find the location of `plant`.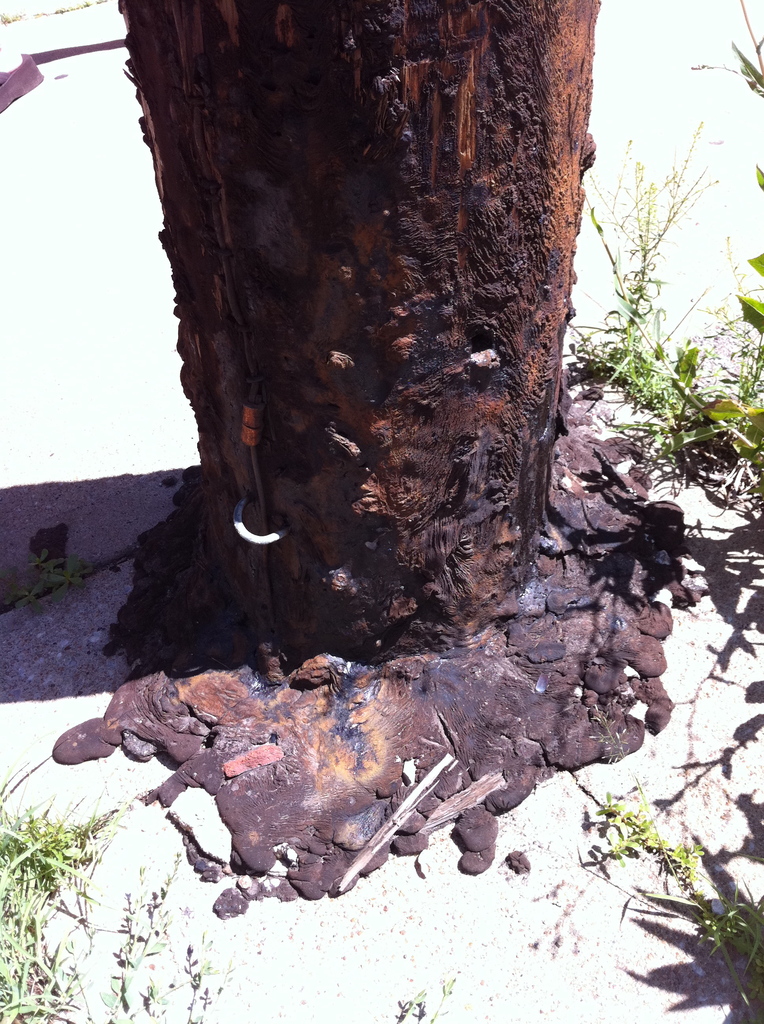
Location: region(541, 0, 763, 500).
